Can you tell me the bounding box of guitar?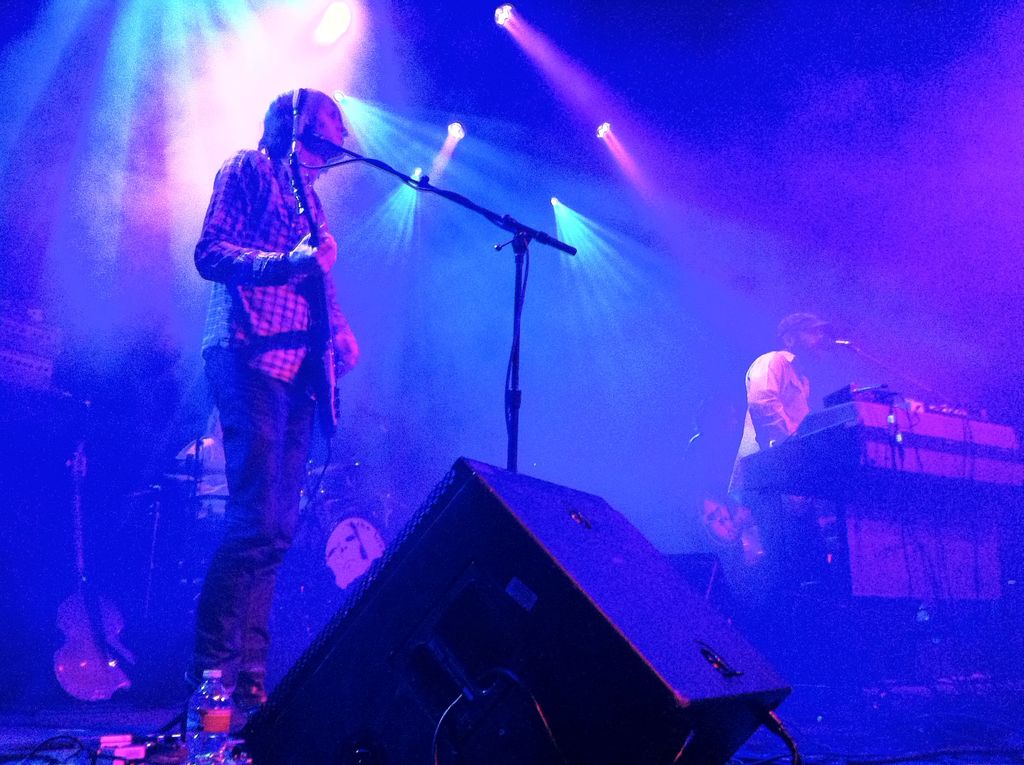
left=47, top=438, right=130, bottom=705.
